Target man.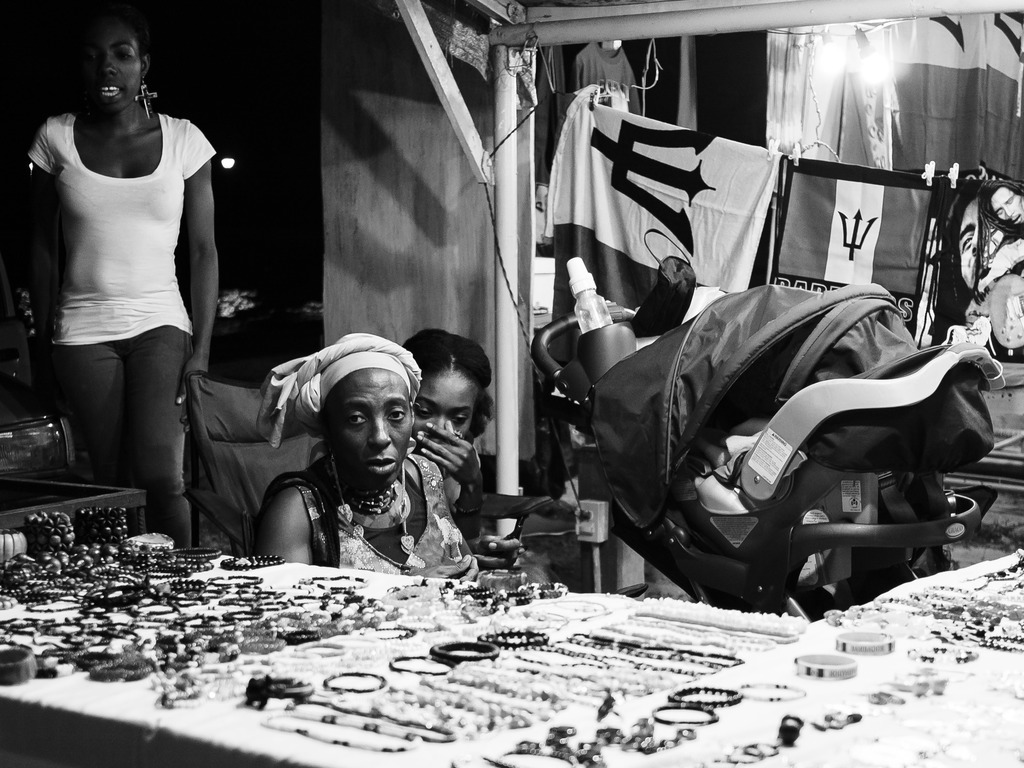
Target region: 974, 175, 1023, 291.
